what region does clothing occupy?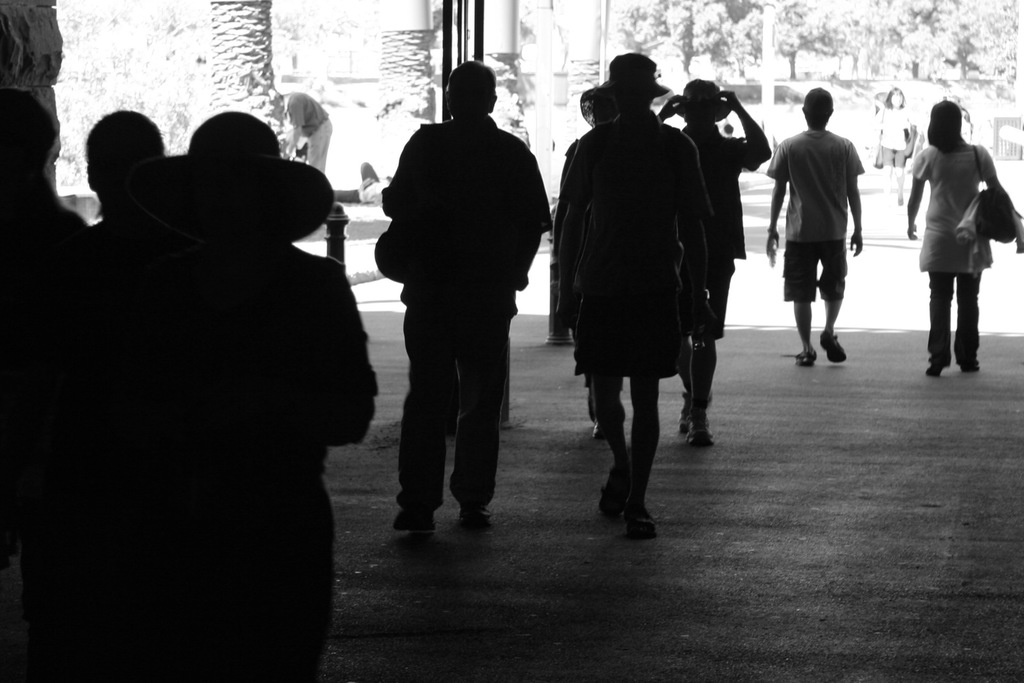
<region>29, 83, 388, 682</region>.
